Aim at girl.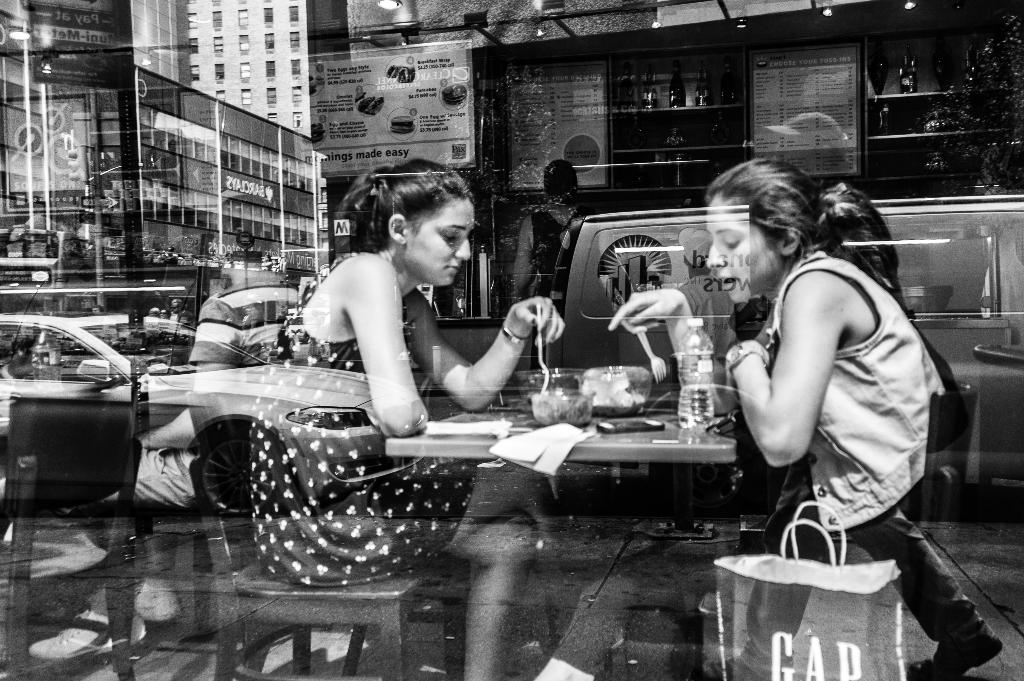
Aimed at <bbox>245, 155, 572, 680</bbox>.
